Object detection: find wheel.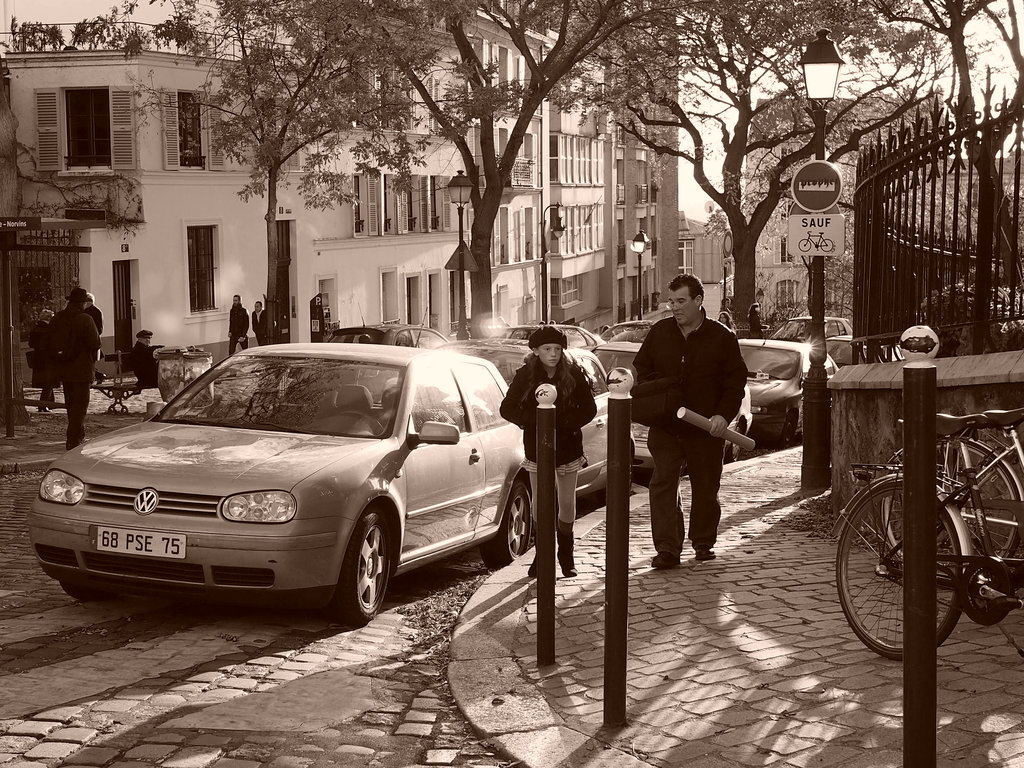
rect(719, 417, 748, 461).
